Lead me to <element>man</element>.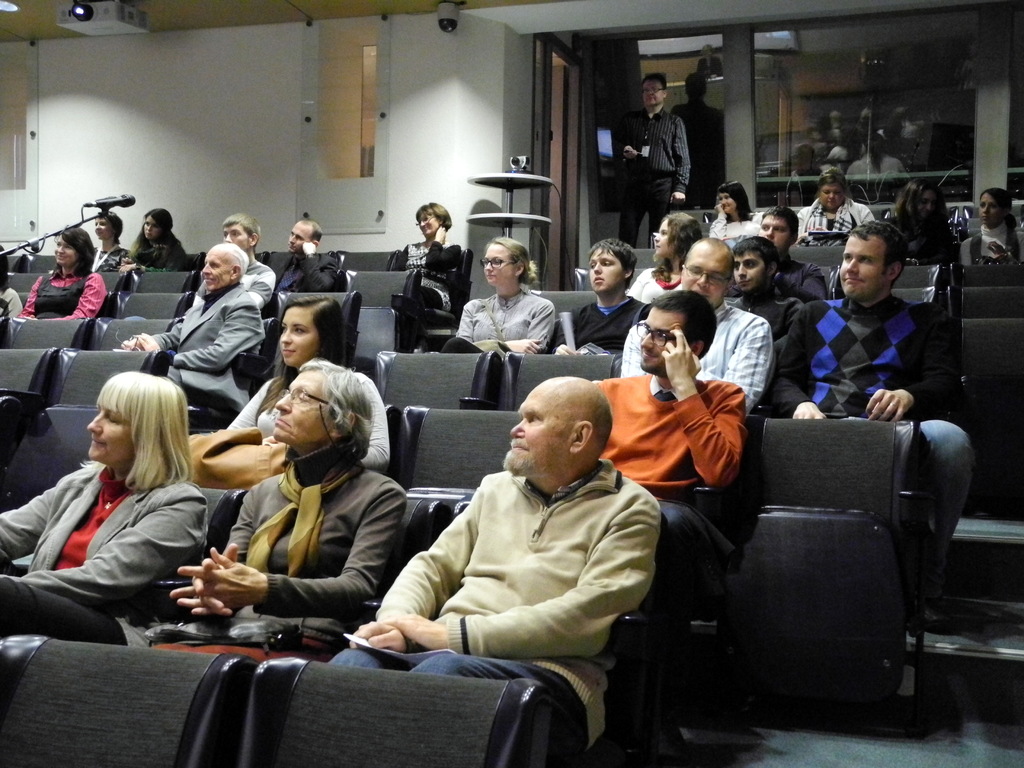
Lead to Rect(762, 214, 983, 616).
